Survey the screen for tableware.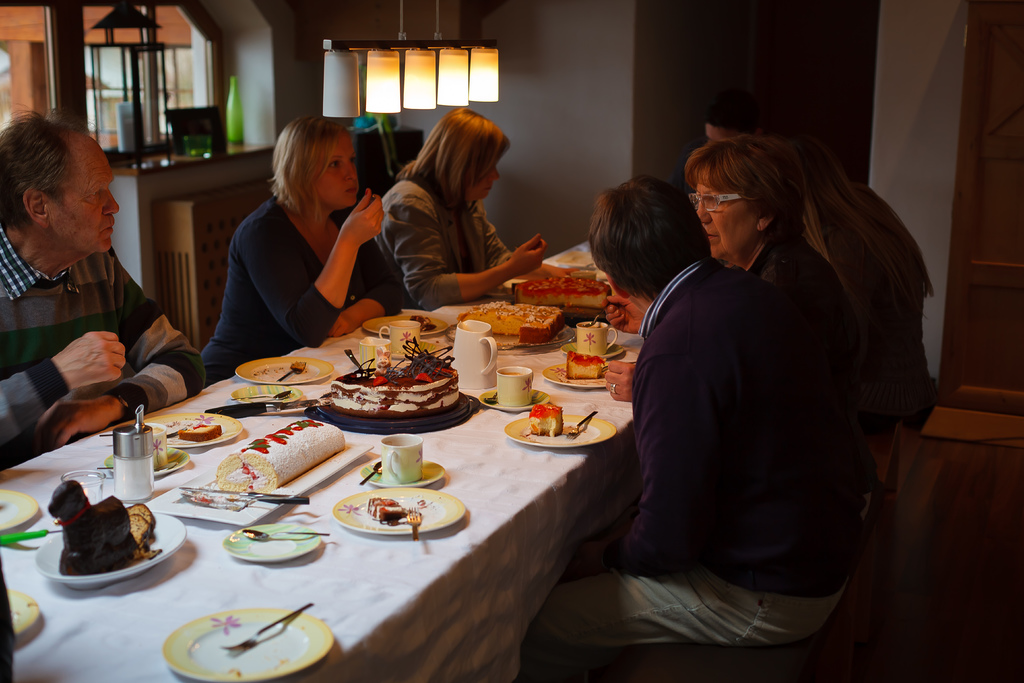
Survey found: {"left": 502, "top": 406, "right": 615, "bottom": 449}.
